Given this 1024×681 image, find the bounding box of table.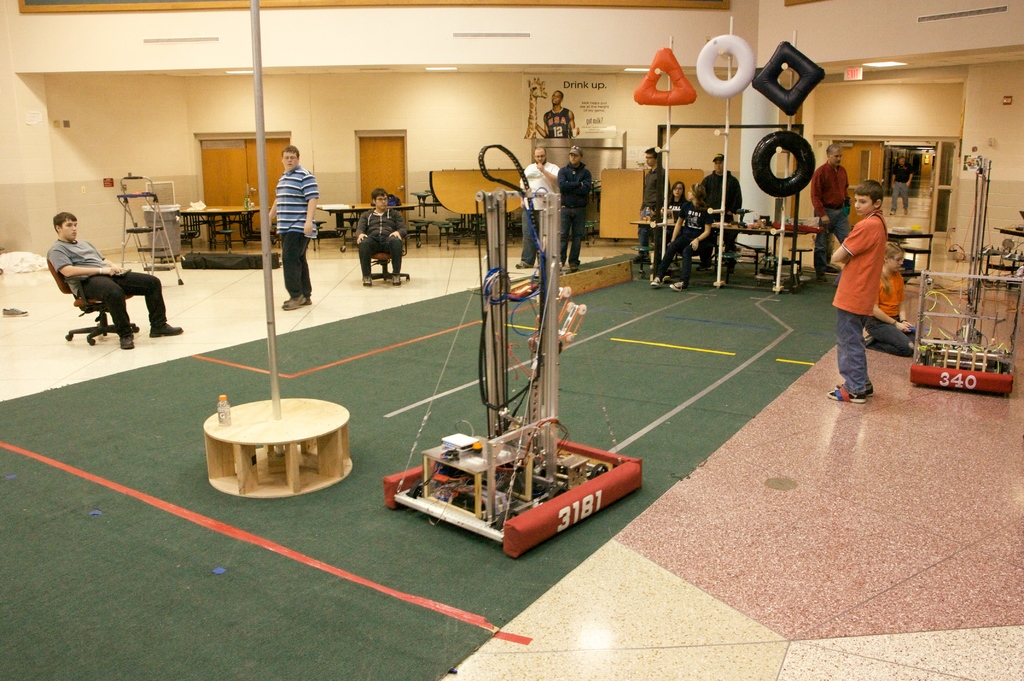
{"x1": 634, "y1": 217, "x2": 791, "y2": 273}.
